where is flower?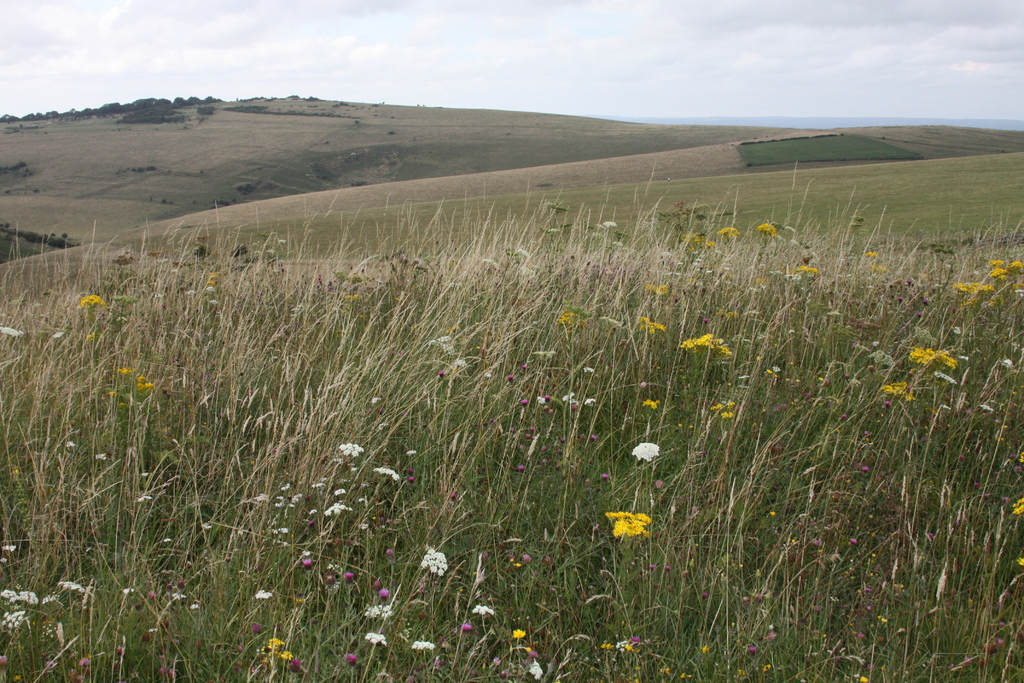
<region>51, 580, 84, 591</region>.
